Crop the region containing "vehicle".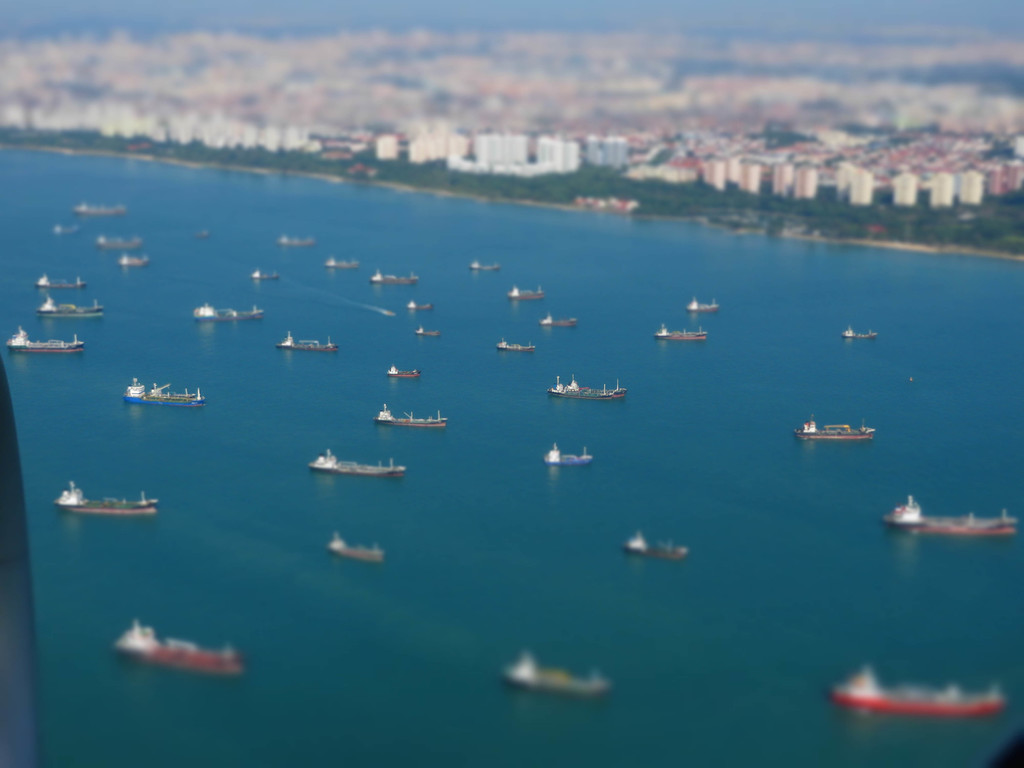
Crop region: detection(413, 323, 439, 340).
